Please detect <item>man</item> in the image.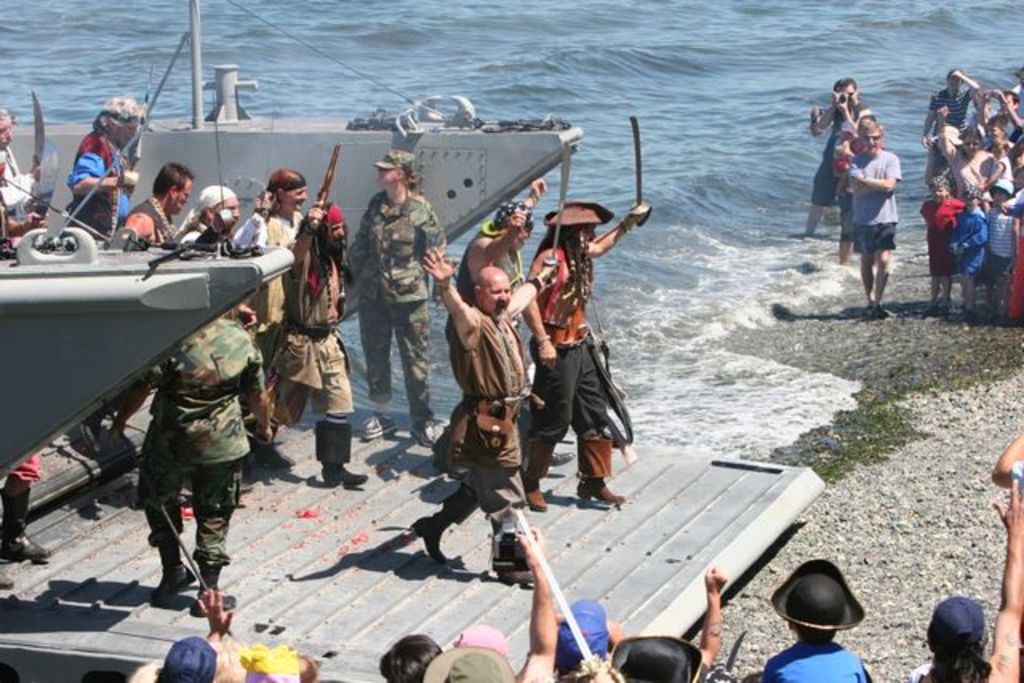
[453, 170, 550, 302].
